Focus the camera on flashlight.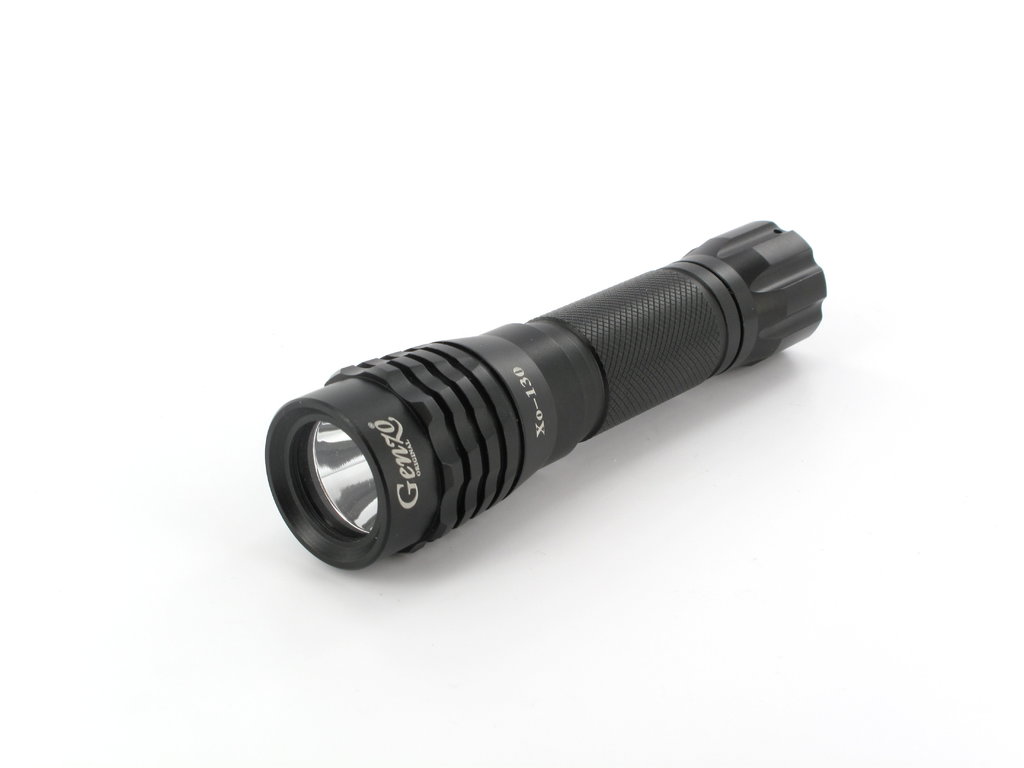
Focus region: <bbox>253, 205, 837, 580</bbox>.
